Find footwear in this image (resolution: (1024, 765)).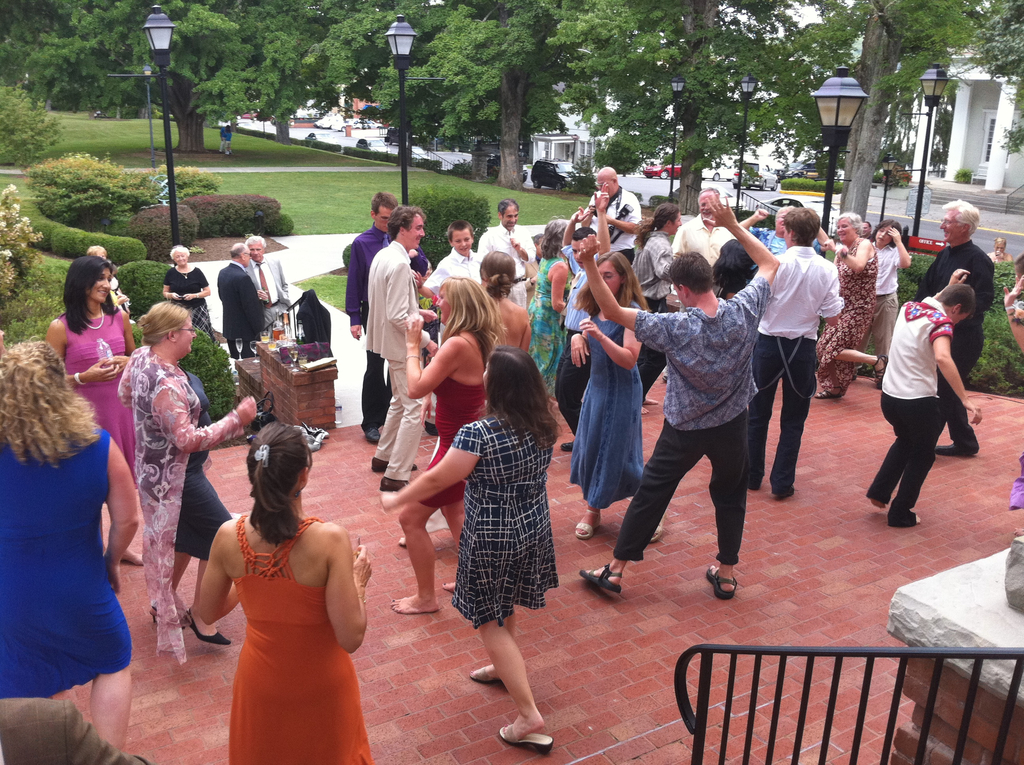
l=582, t=565, r=624, b=595.
